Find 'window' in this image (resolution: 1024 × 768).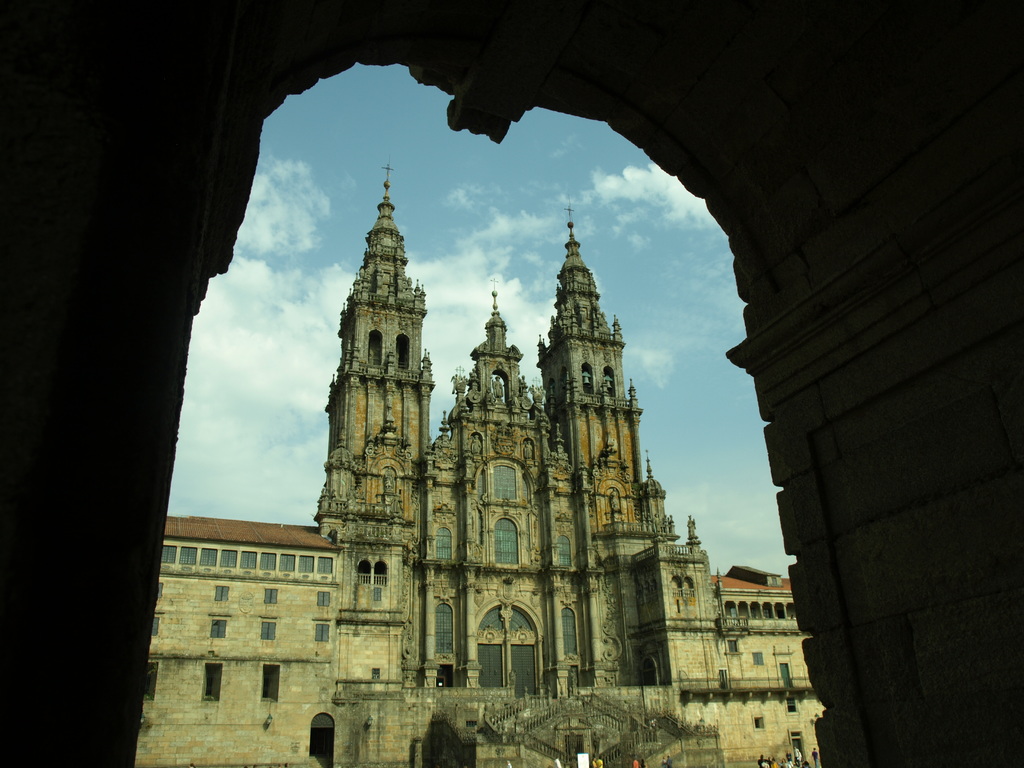
<bbox>732, 606, 739, 621</bbox>.
